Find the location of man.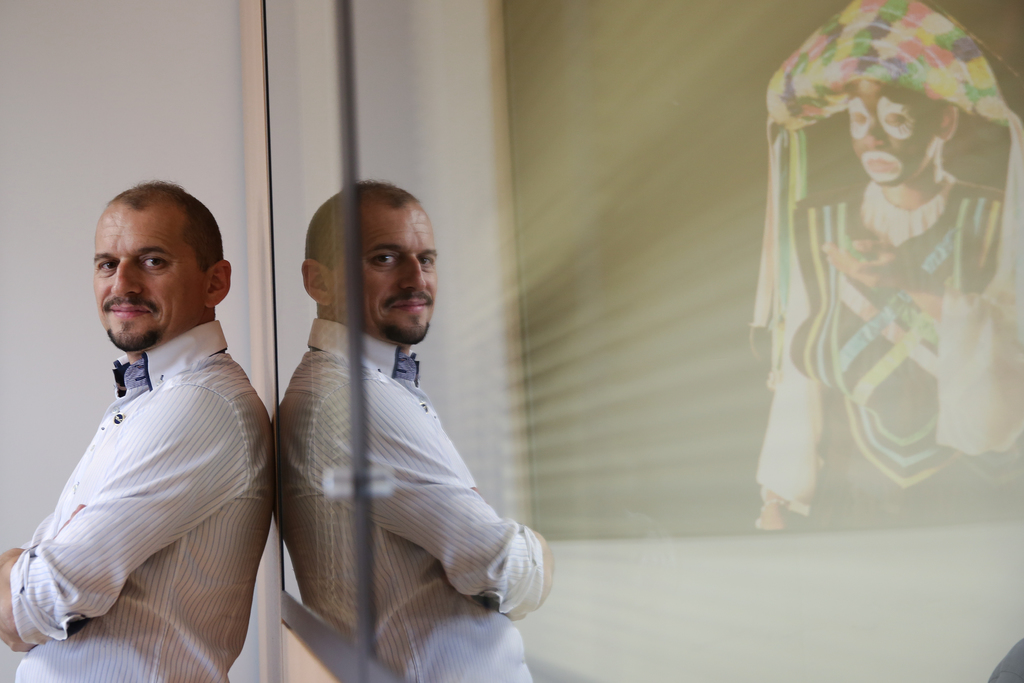
Location: (x1=0, y1=178, x2=280, y2=681).
